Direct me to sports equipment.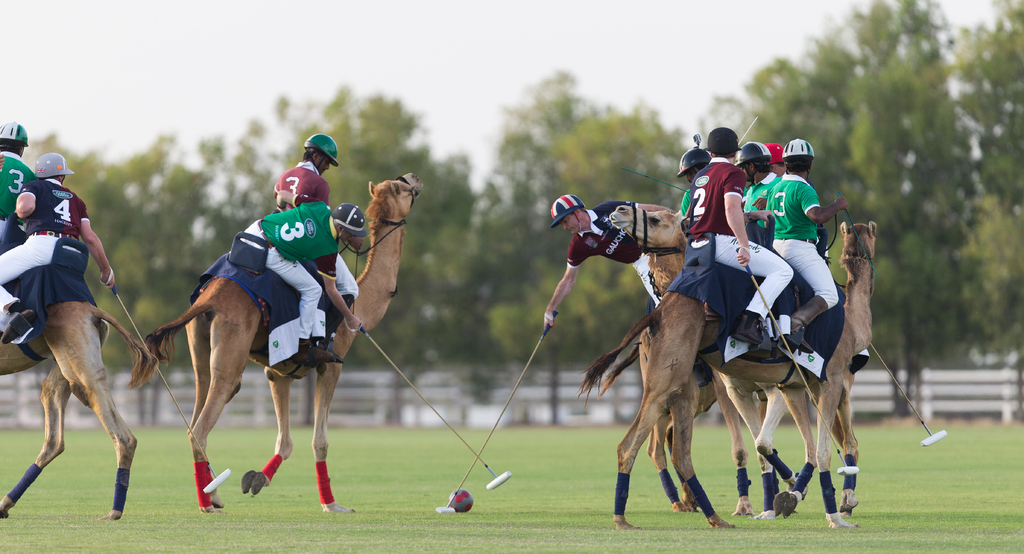
Direction: [left=100, top=268, right=232, bottom=495].
